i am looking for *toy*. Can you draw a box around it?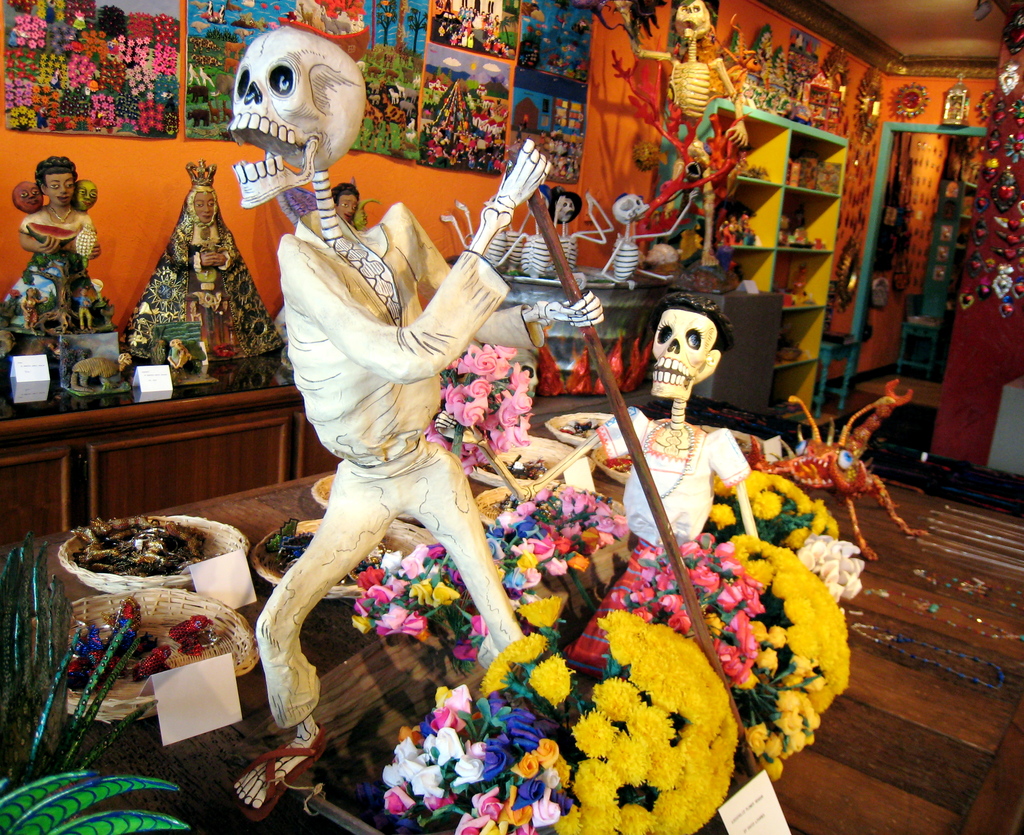
Sure, the bounding box is rect(509, 172, 609, 278).
